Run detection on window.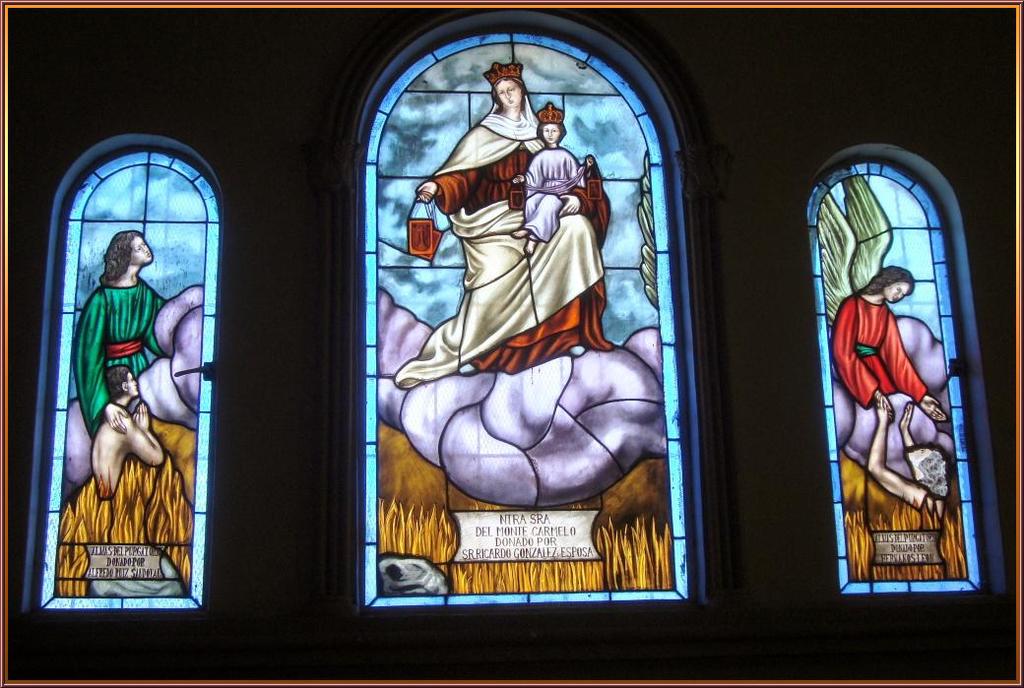
Result: detection(65, 150, 215, 619).
